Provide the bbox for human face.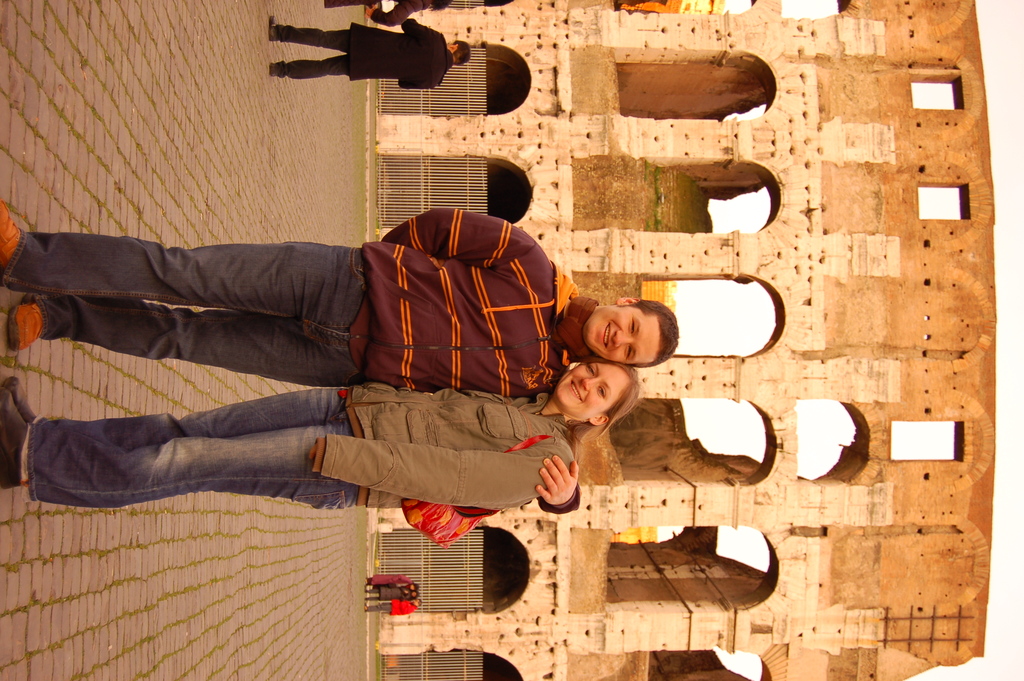
[x1=559, y1=359, x2=624, y2=419].
